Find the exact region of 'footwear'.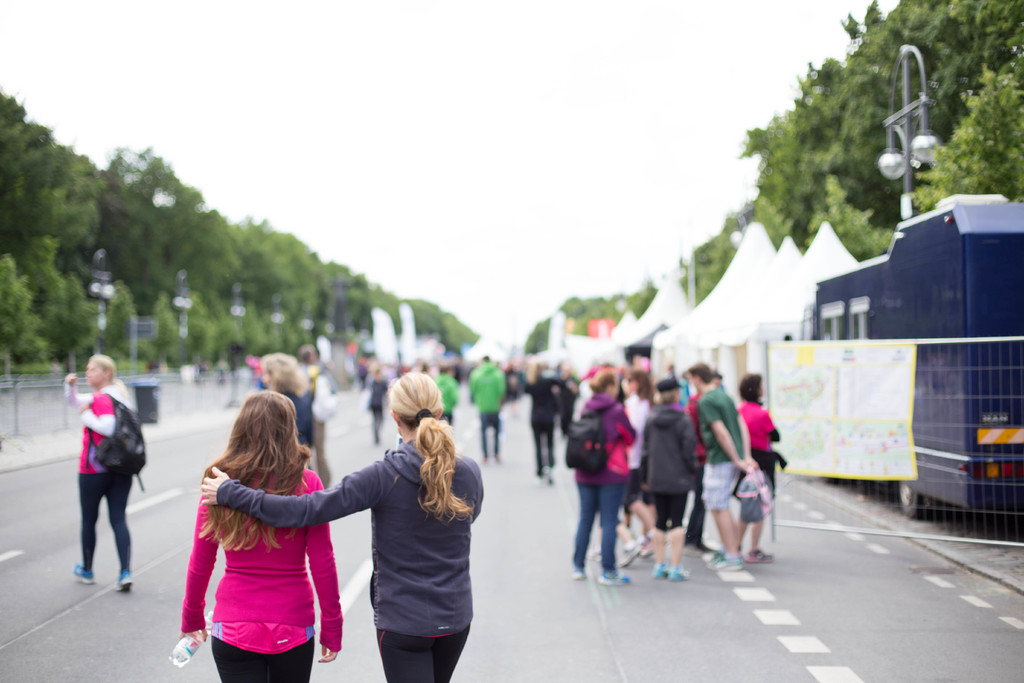
Exact region: detection(638, 534, 669, 554).
